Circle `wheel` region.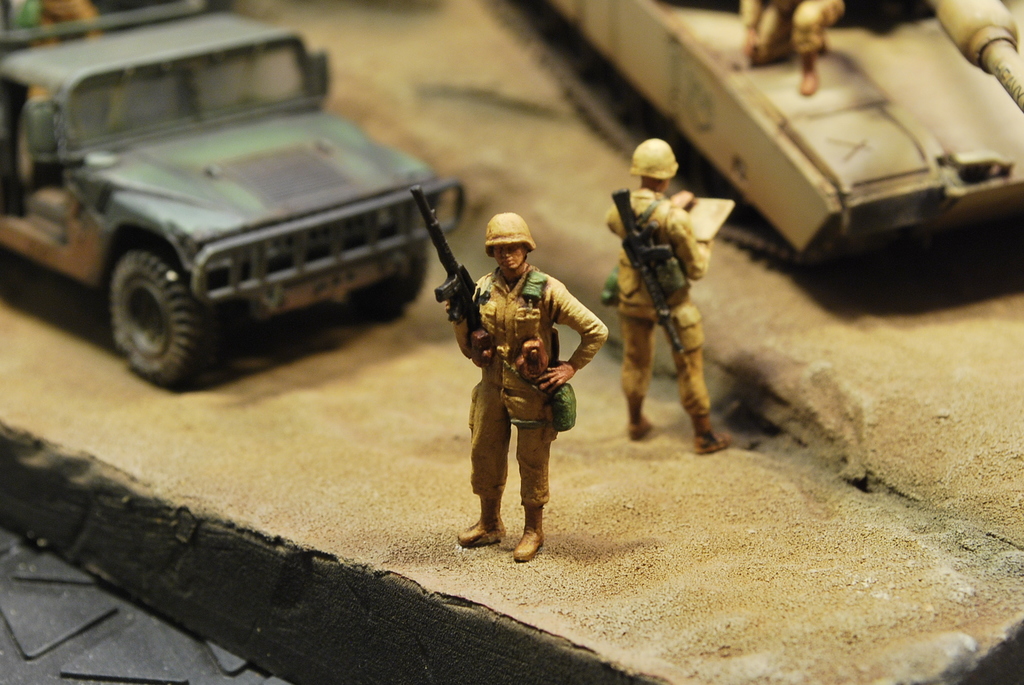
Region: rect(349, 239, 428, 321).
